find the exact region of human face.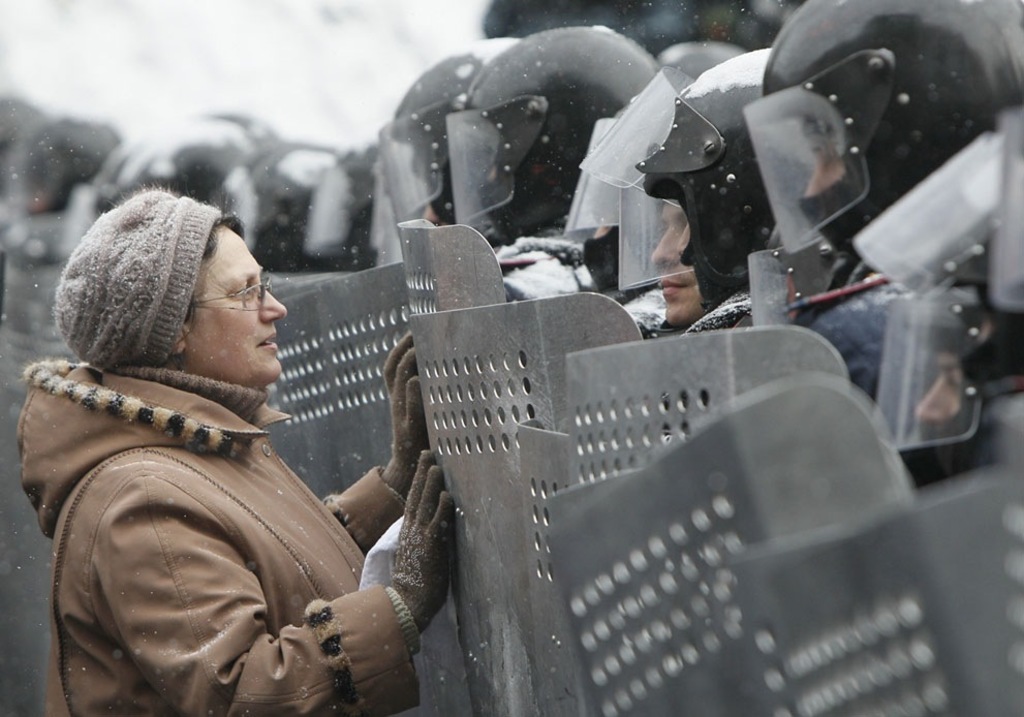
Exact region: x1=652, y1=196, x2=705, y2=325.
